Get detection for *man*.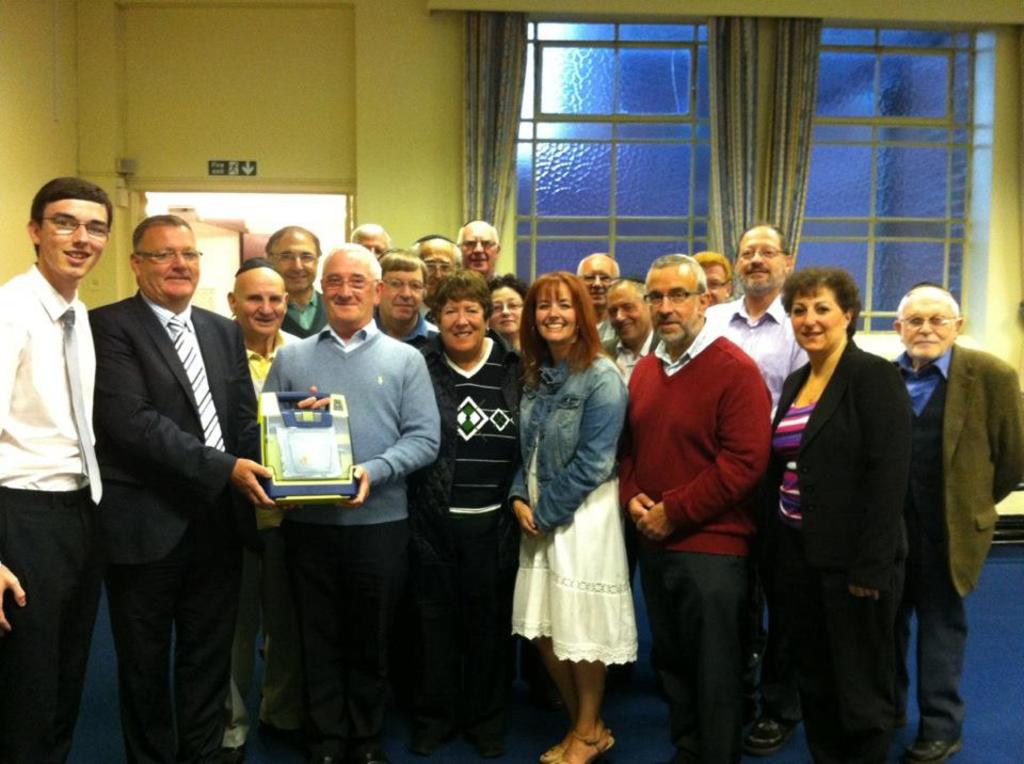
Detection: 610 251 771 763.
